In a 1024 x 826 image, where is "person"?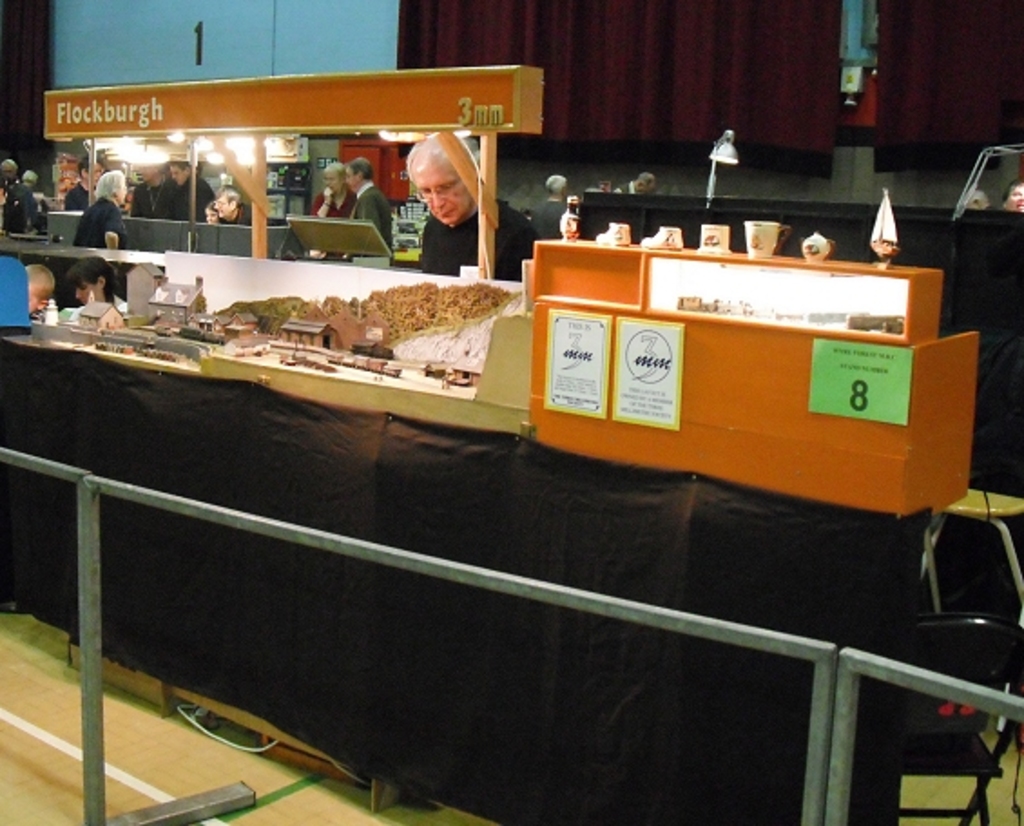
<region>127, 163, 178, 219</region>.
